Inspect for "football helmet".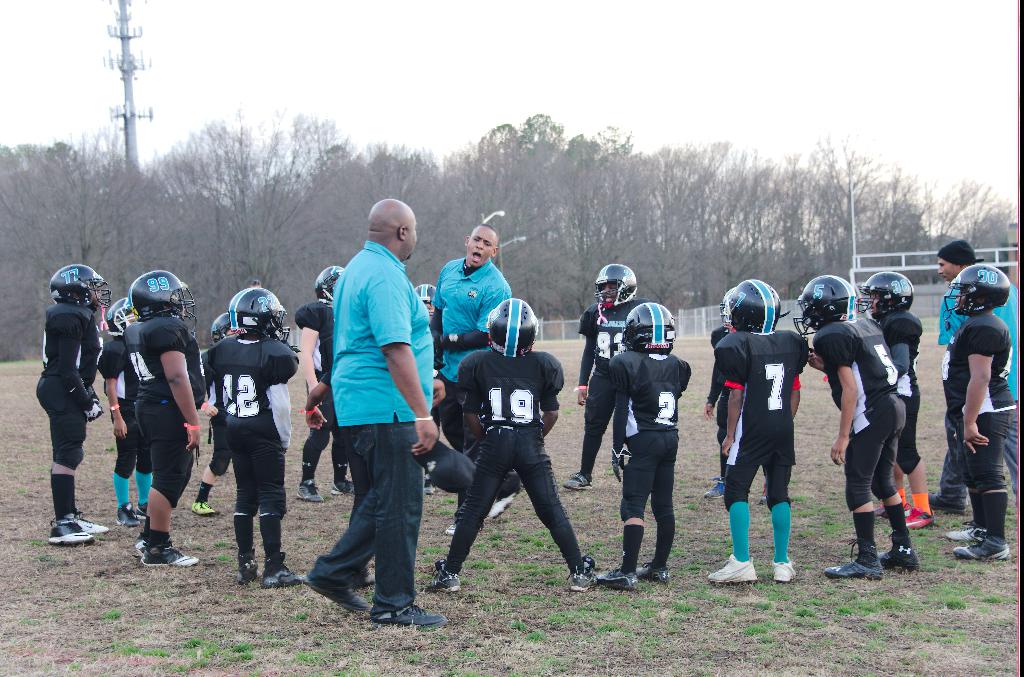
Inspection: region(314, 264, 348, 303).
